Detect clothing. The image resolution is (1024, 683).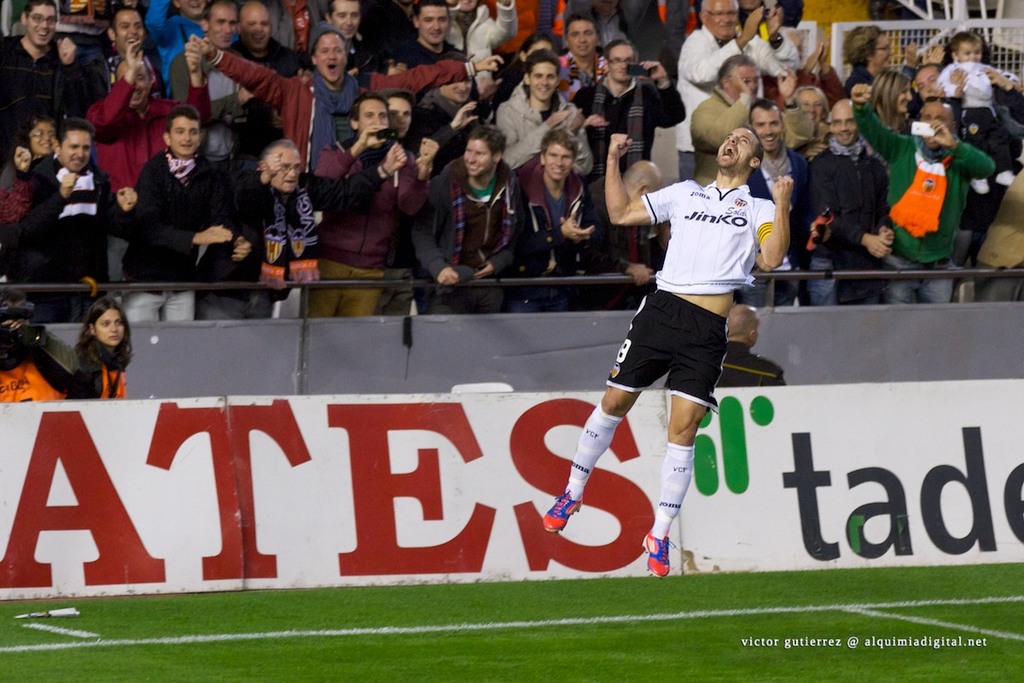
select_region(74, 347, 126, 398).
